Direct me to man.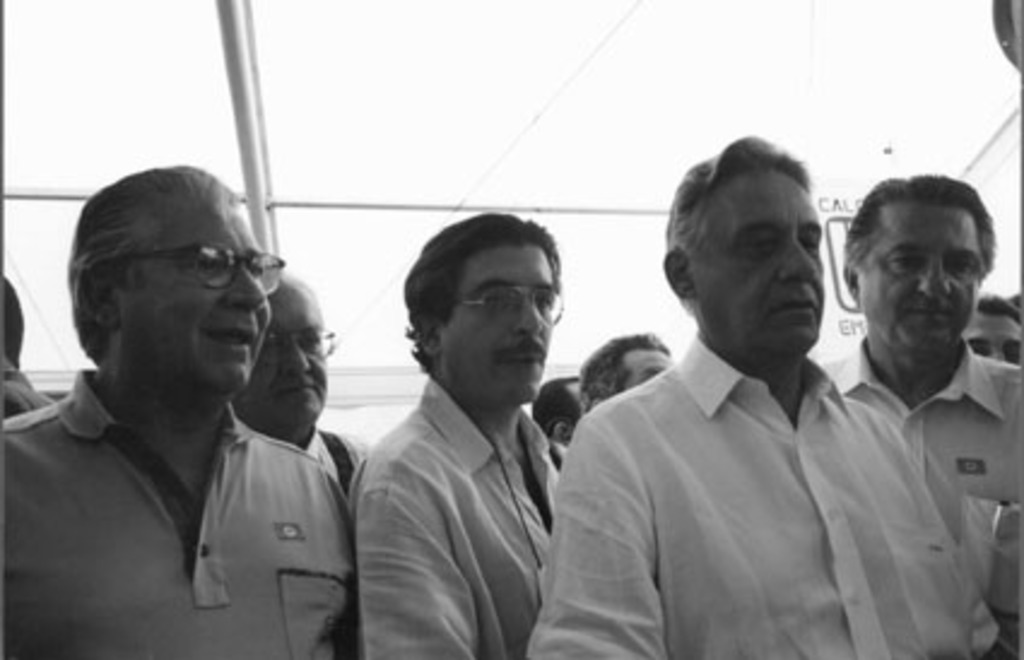
Direction: {"x1": 571, "y1": 328, "x2": 679, "y2": 441}.
